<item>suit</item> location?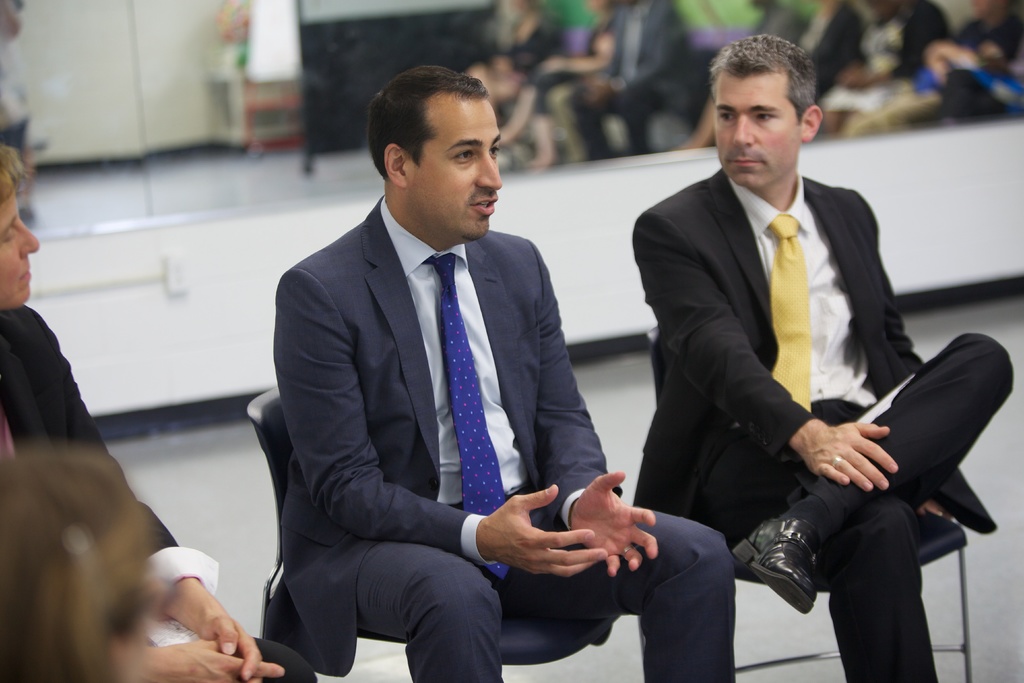
x1=628 y1=163 x2=1016 y2=682
